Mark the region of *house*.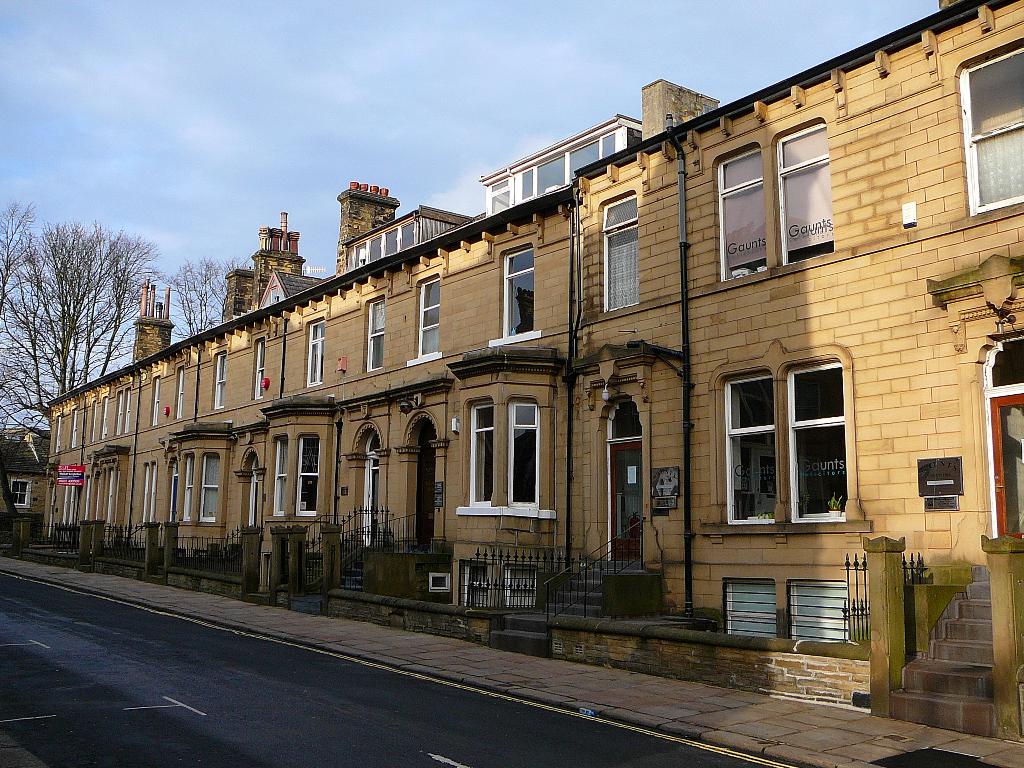
Region: x1=0, y1=424, x2=51, y2=540.
